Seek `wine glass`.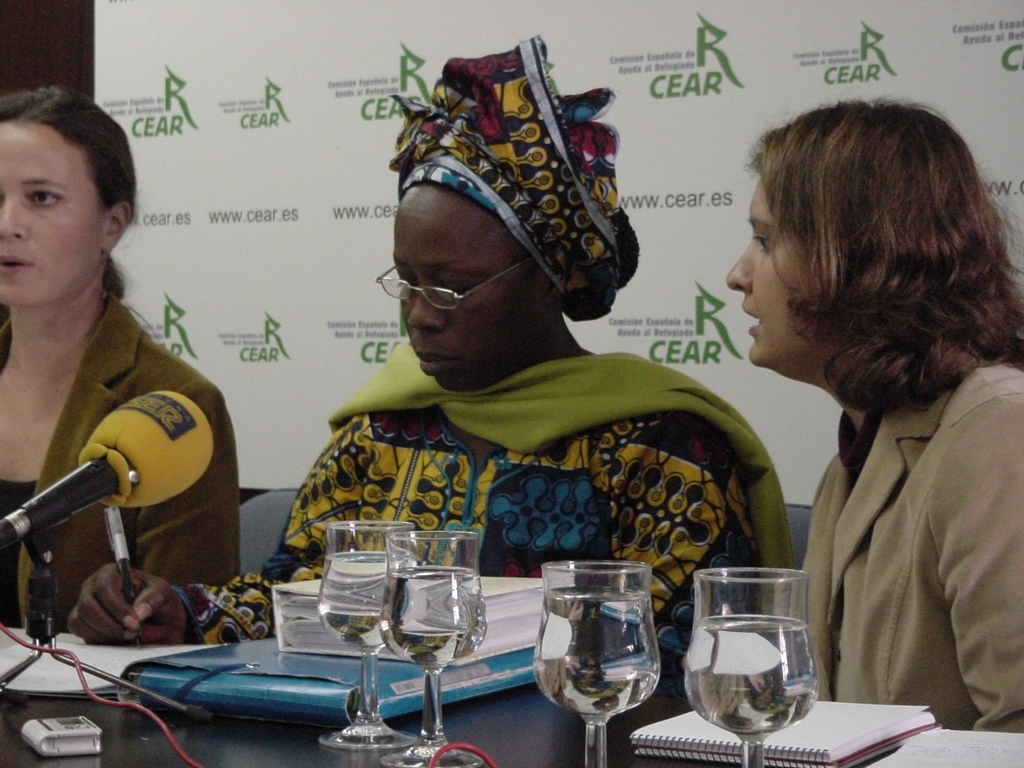
box(317, 521, 418, 750).
